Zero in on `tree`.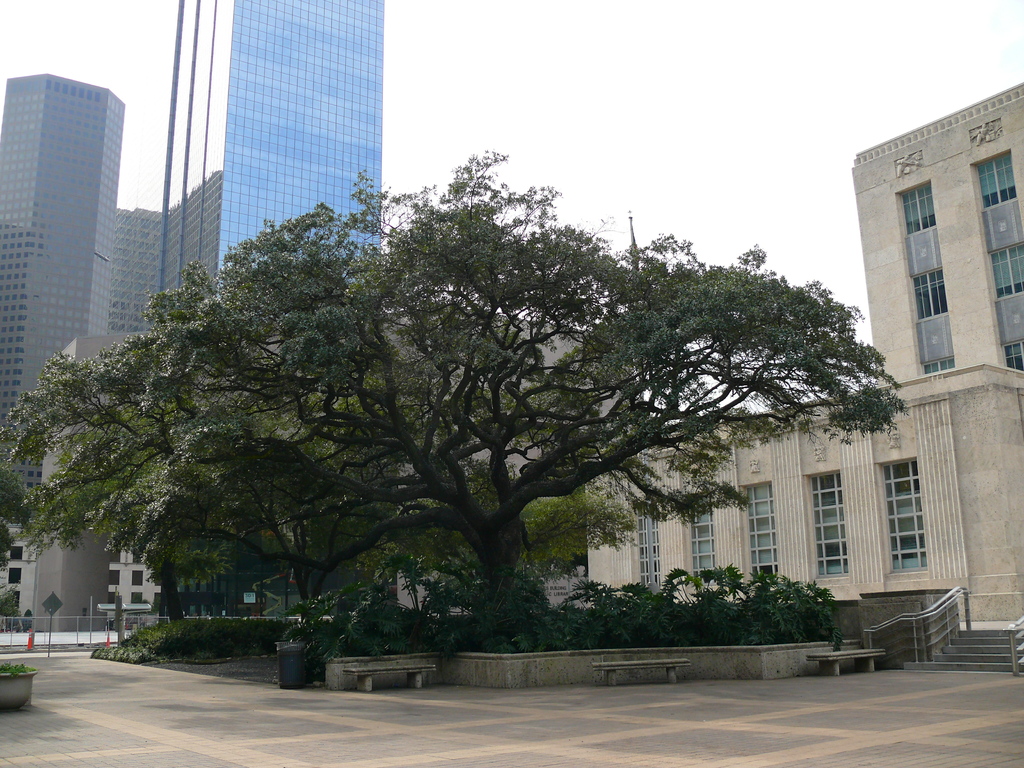
Zeroed in: 381,481,643,602.
